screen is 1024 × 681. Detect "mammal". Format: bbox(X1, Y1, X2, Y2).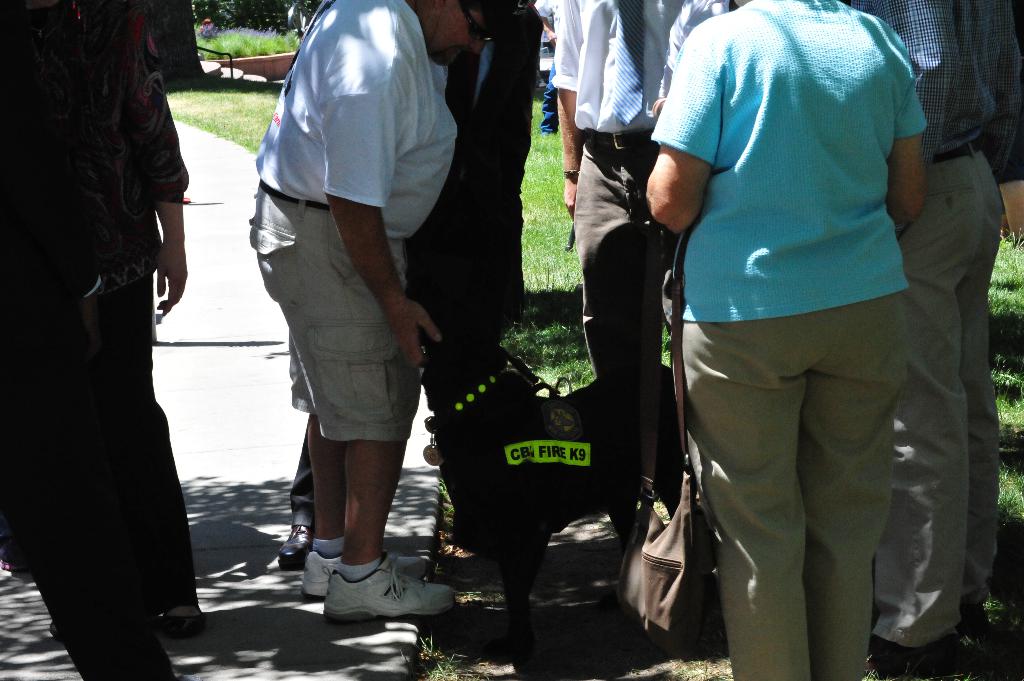
bbox(852, 0, 1023, 671).
